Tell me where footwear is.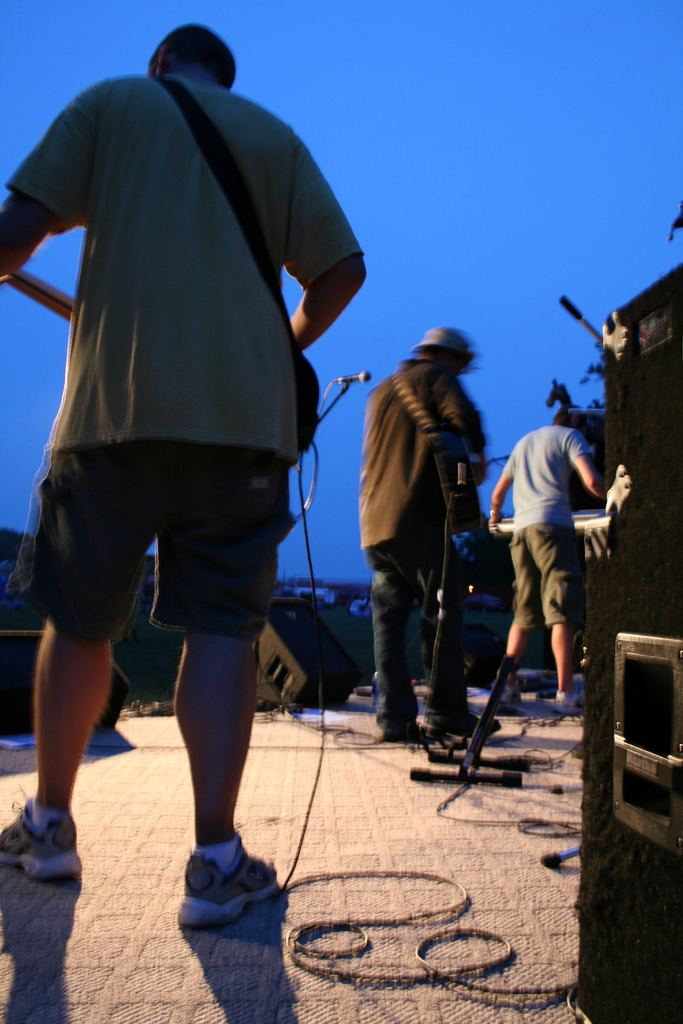
footwear is at x1=376, y1=709, x2=429, y2=746.
